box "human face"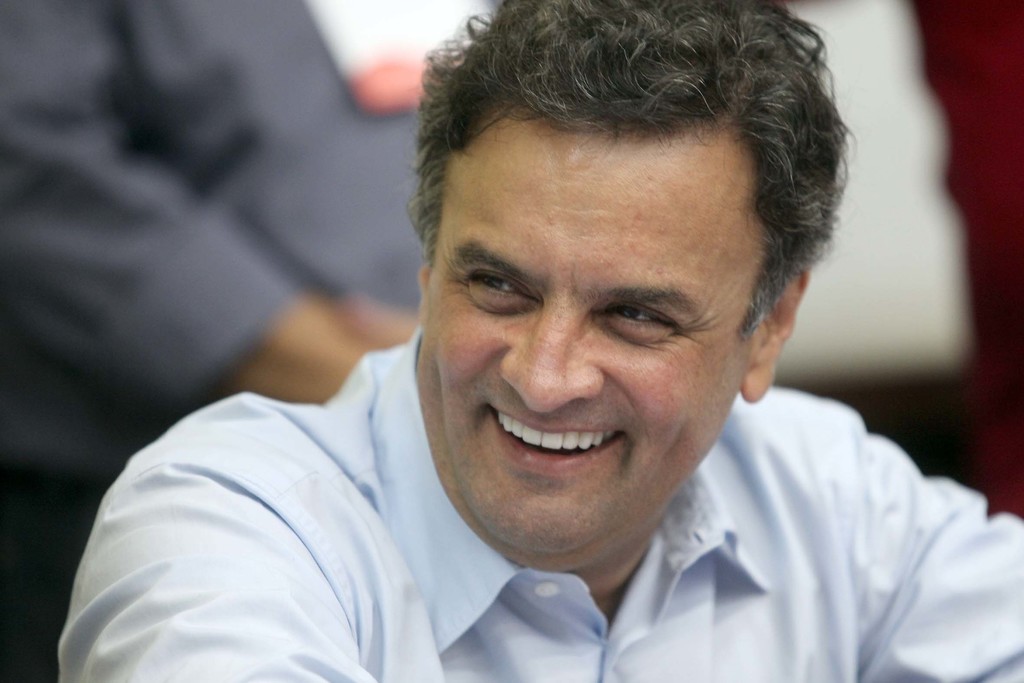
bbox=(424, 100, 796, 548)
